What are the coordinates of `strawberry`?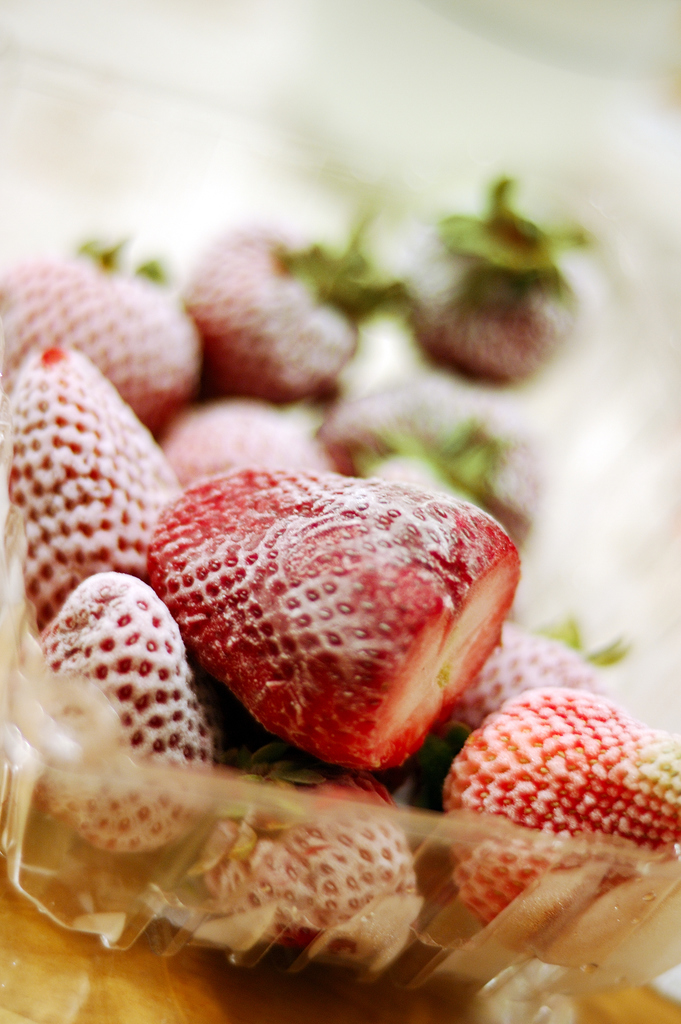
[left=207, top=746, right=419, bottom=963].
